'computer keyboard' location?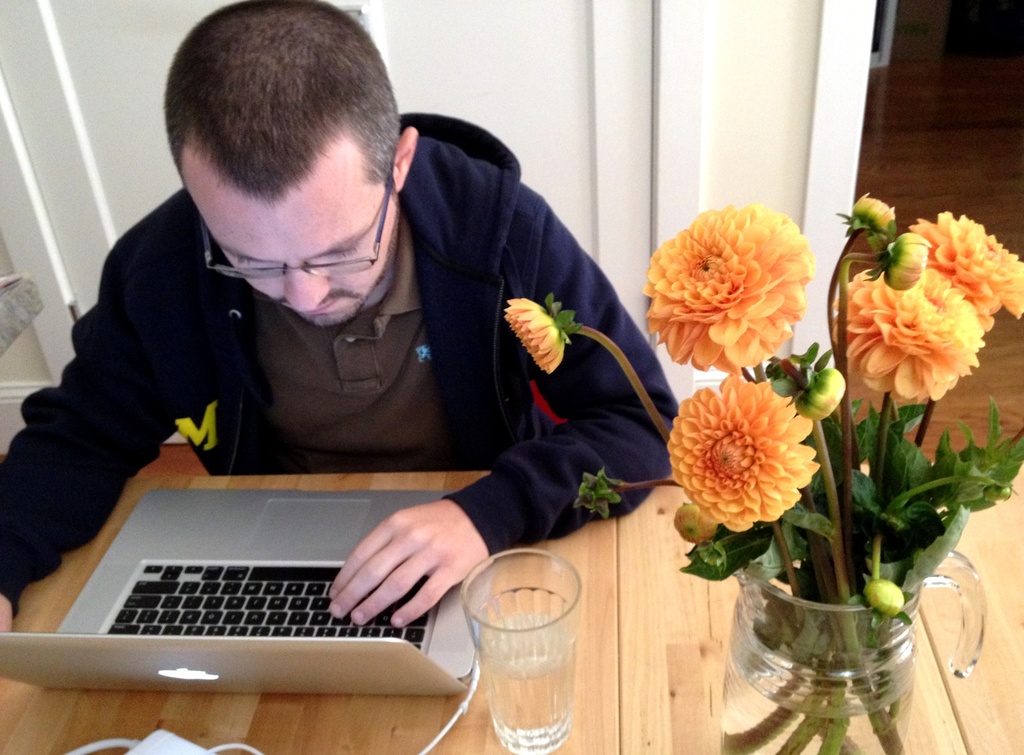
detection(102, 562, 430, 654)
